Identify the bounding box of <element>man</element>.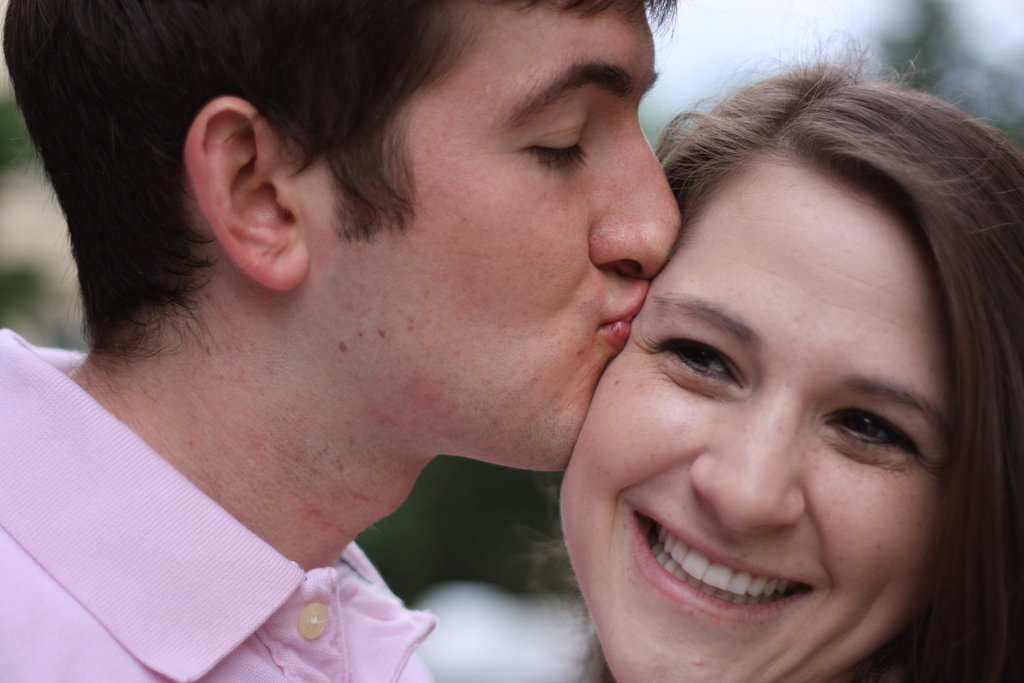
[left=33, top=37, right=788, bottom=682].
